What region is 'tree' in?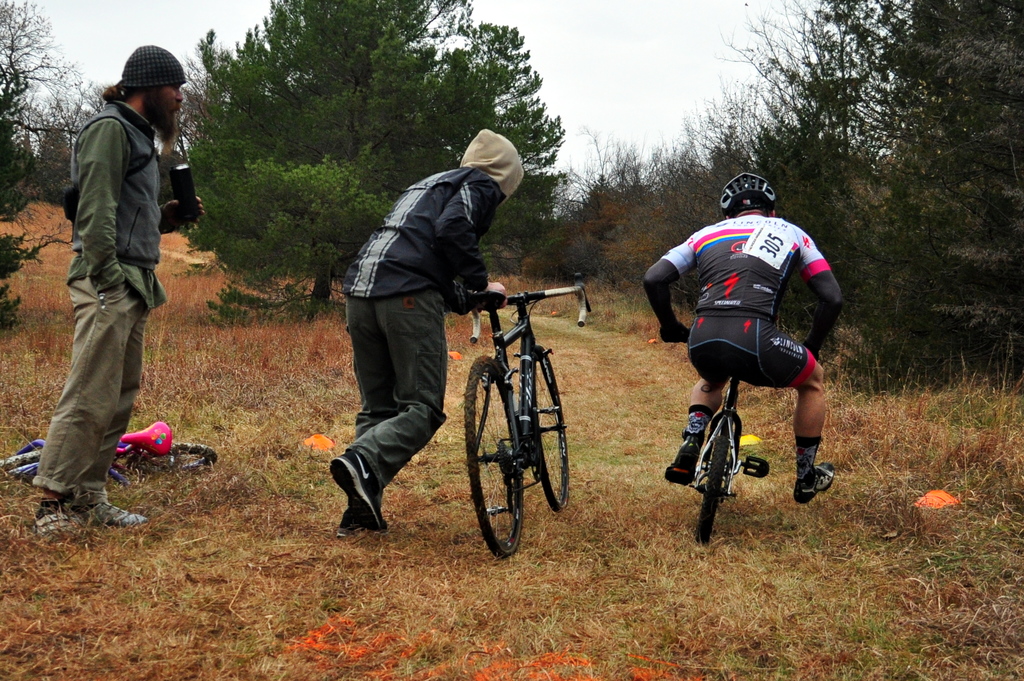
region(0, 0, 109, 105).
